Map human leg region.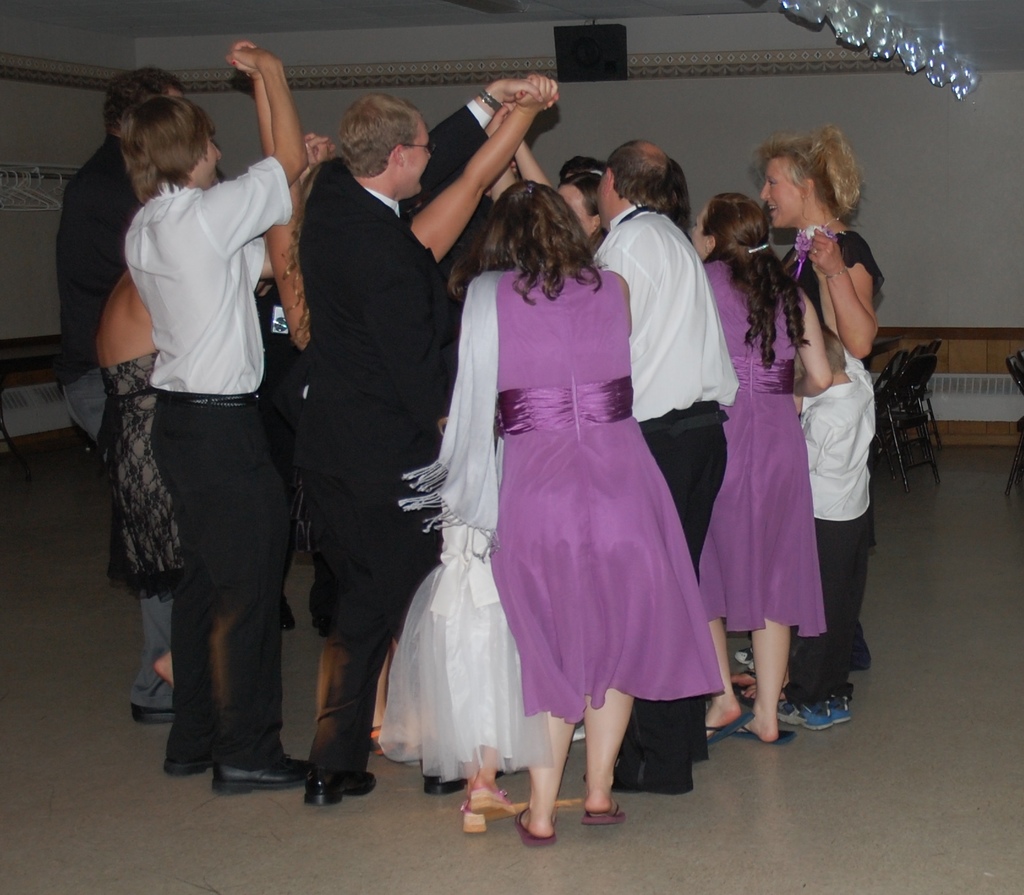
Mapped to 162,570,225,766.
